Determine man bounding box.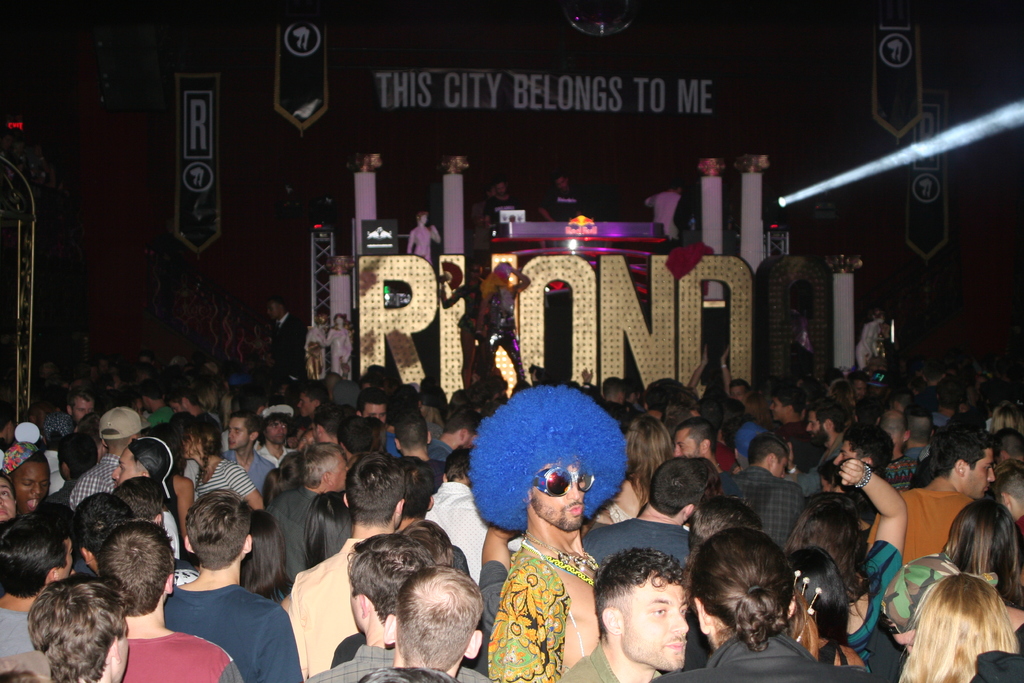
Determined: box=[659, 524, 886, 682].
